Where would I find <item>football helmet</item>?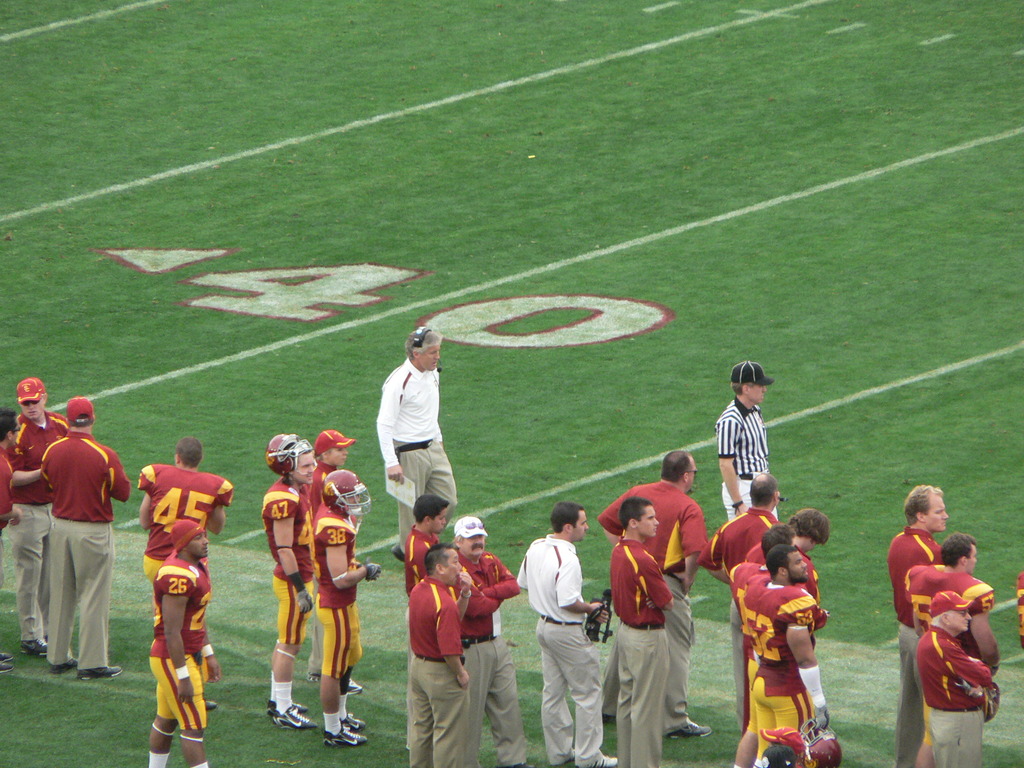
At left=975, top=677, right=1006, bottom=726.
